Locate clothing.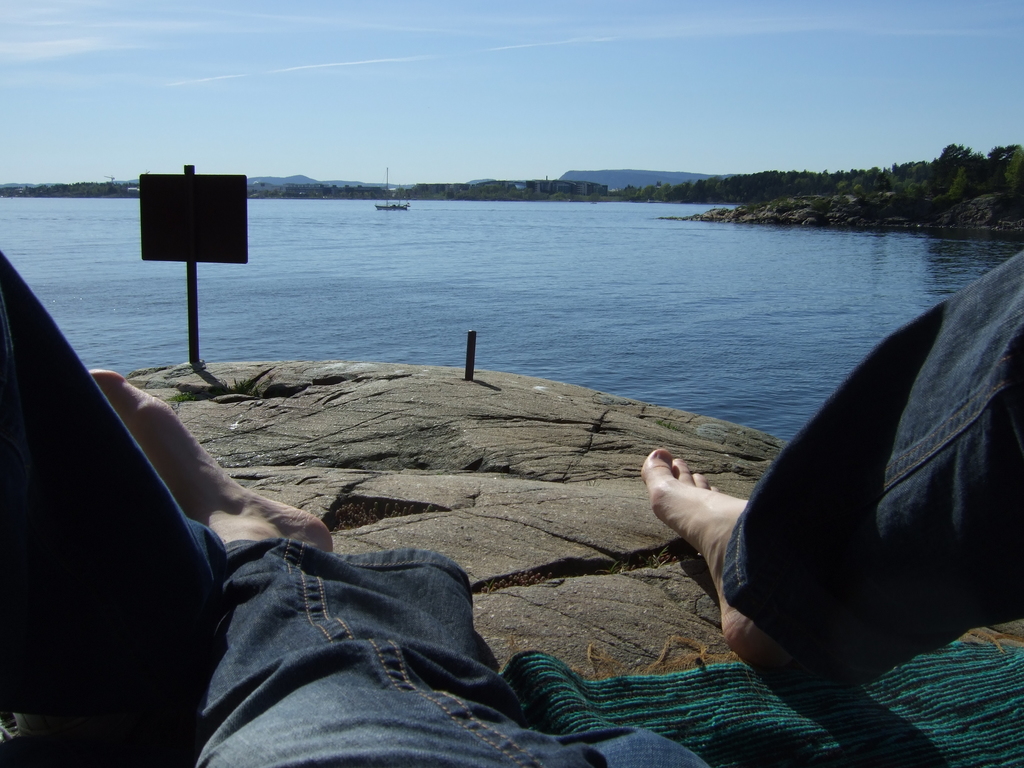
Bounding box: x1=0, y1=246, x2=207, y2=755.
